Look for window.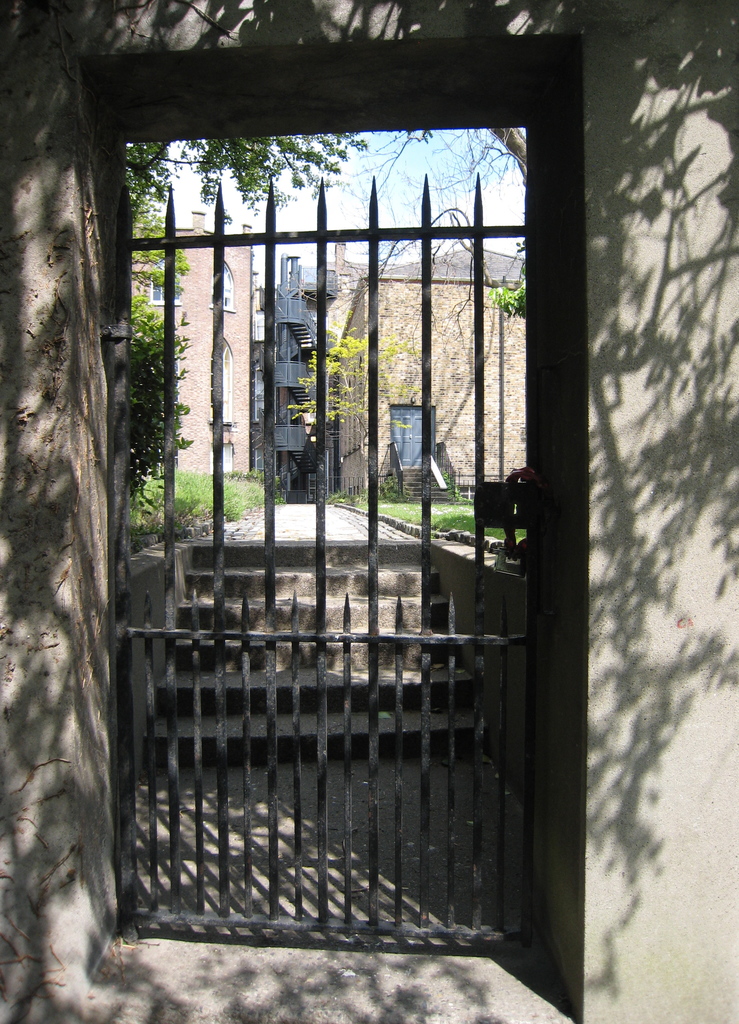
Found: left=145, top=282, right=180, bottom=300.
